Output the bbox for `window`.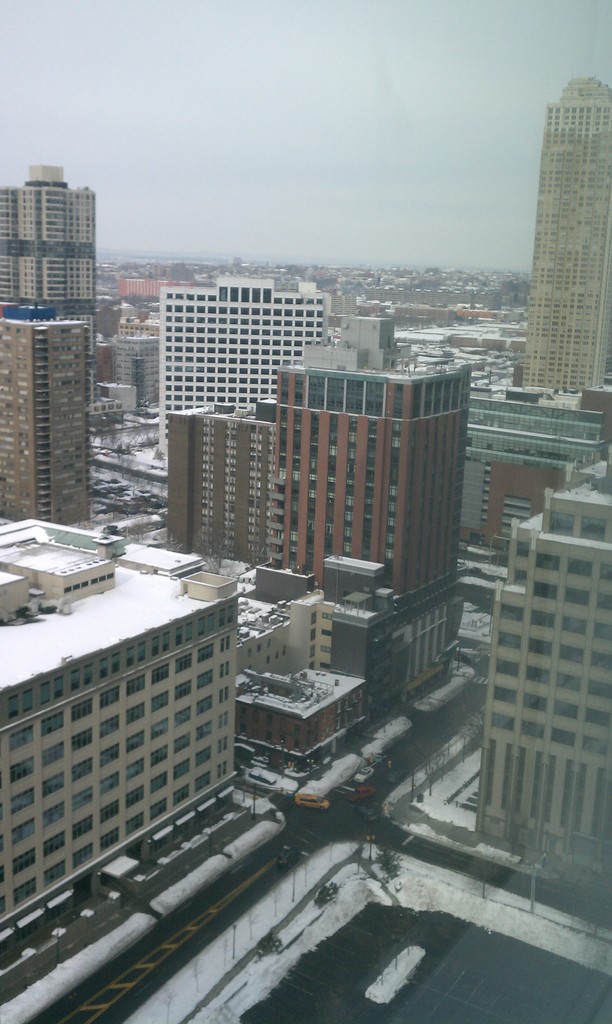
BBox(150, 769, 169, 796).
